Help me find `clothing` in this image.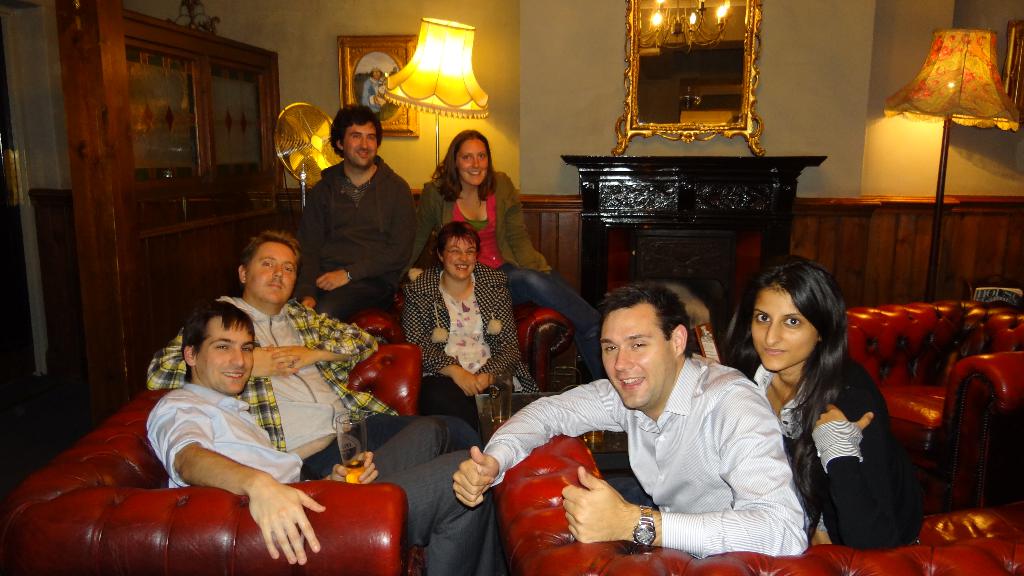
Found it: pyautogui.locateOnScreen(474, 343, 812, 562).
